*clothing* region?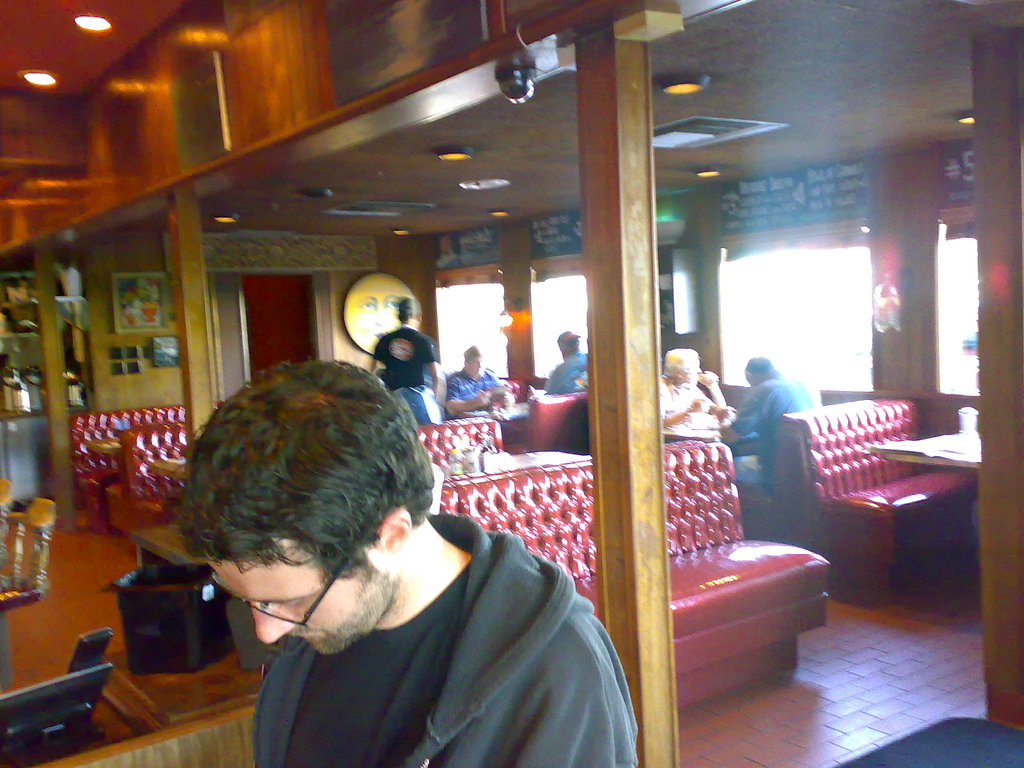
[x1=445, y1=373, x2=501, y2=412]
